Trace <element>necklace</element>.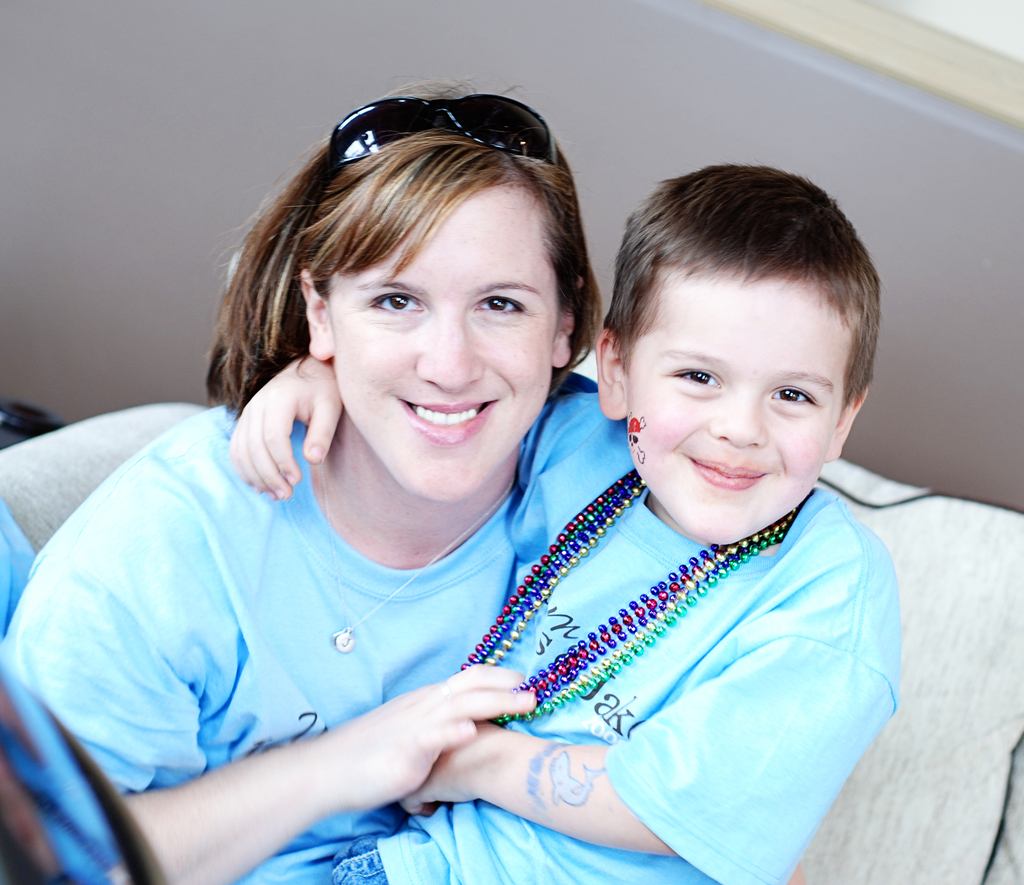
Traced to crop(458, 484, 816, 720).
